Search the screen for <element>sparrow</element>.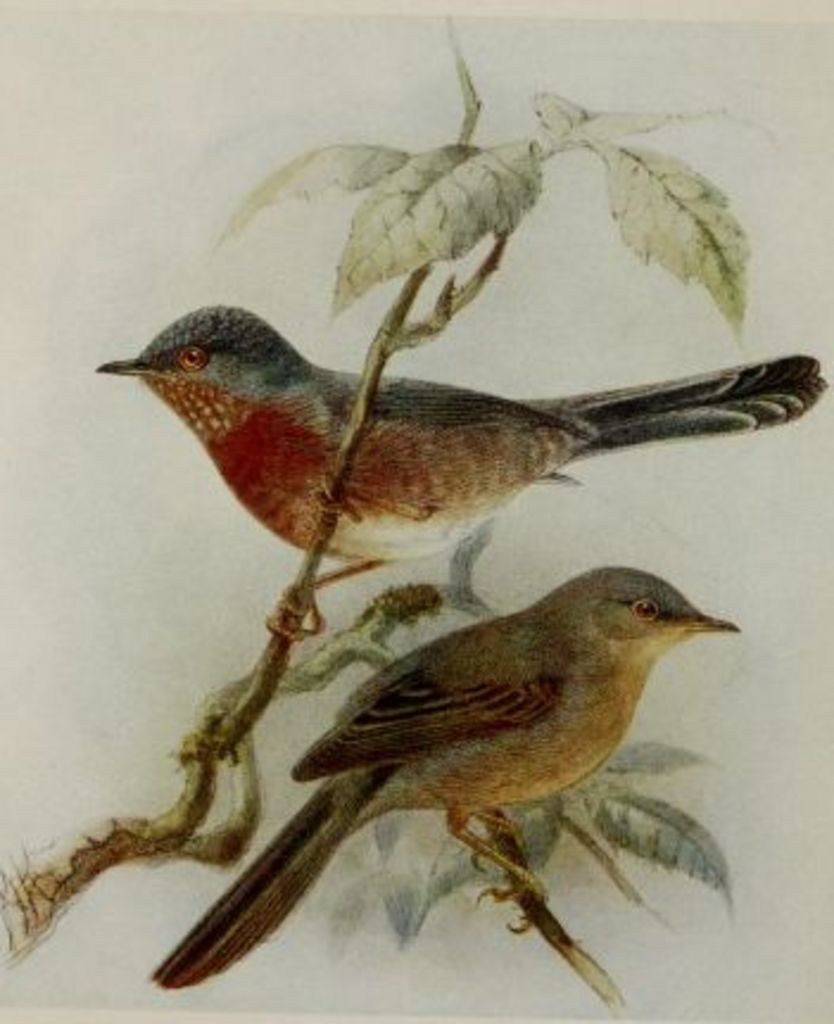
Found at <bbox>150, 563, 746, 991</bbox>.
